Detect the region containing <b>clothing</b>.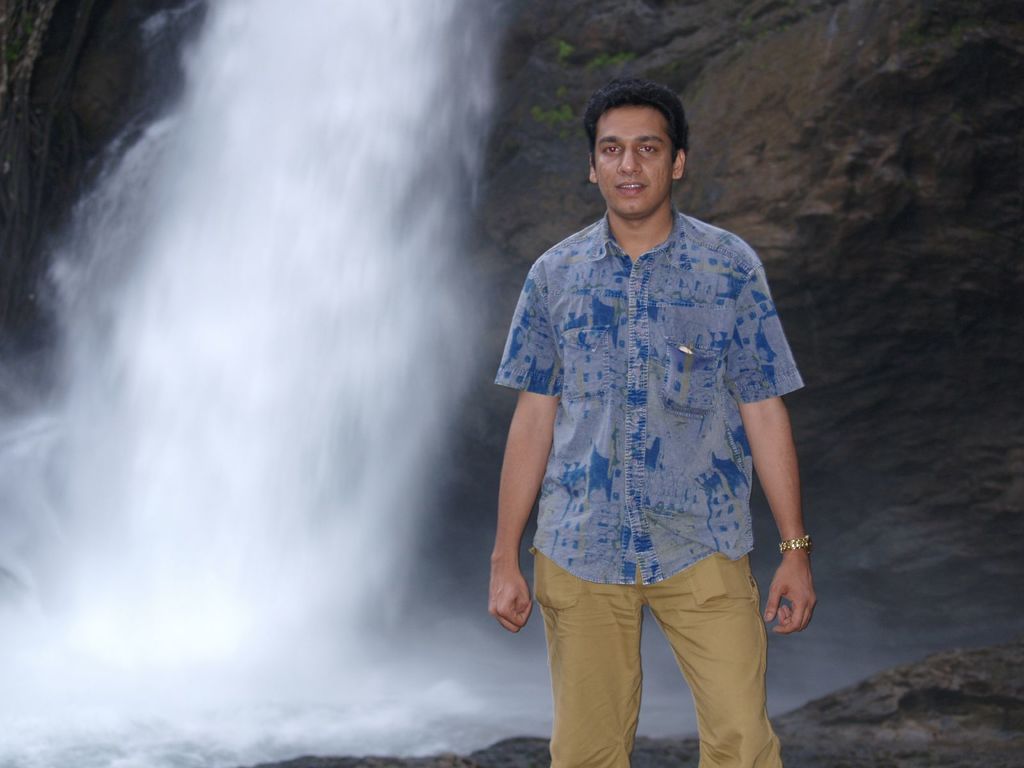
(493,200,806,767).
